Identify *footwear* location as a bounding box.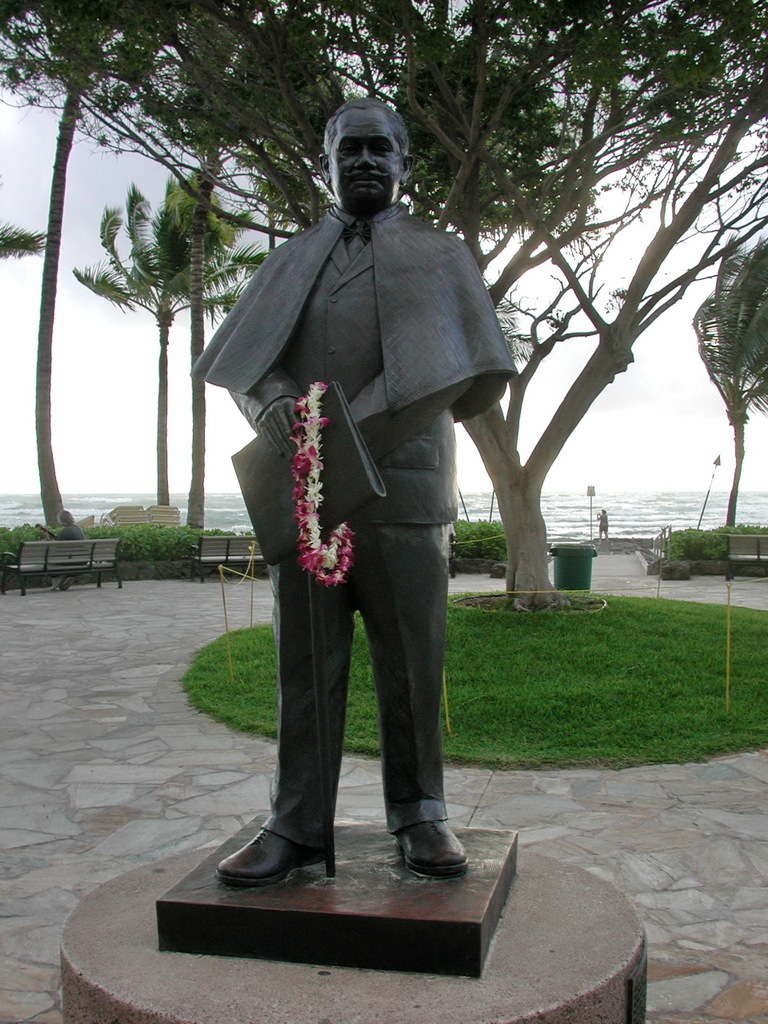
<box>391,809,458,878</box>.
